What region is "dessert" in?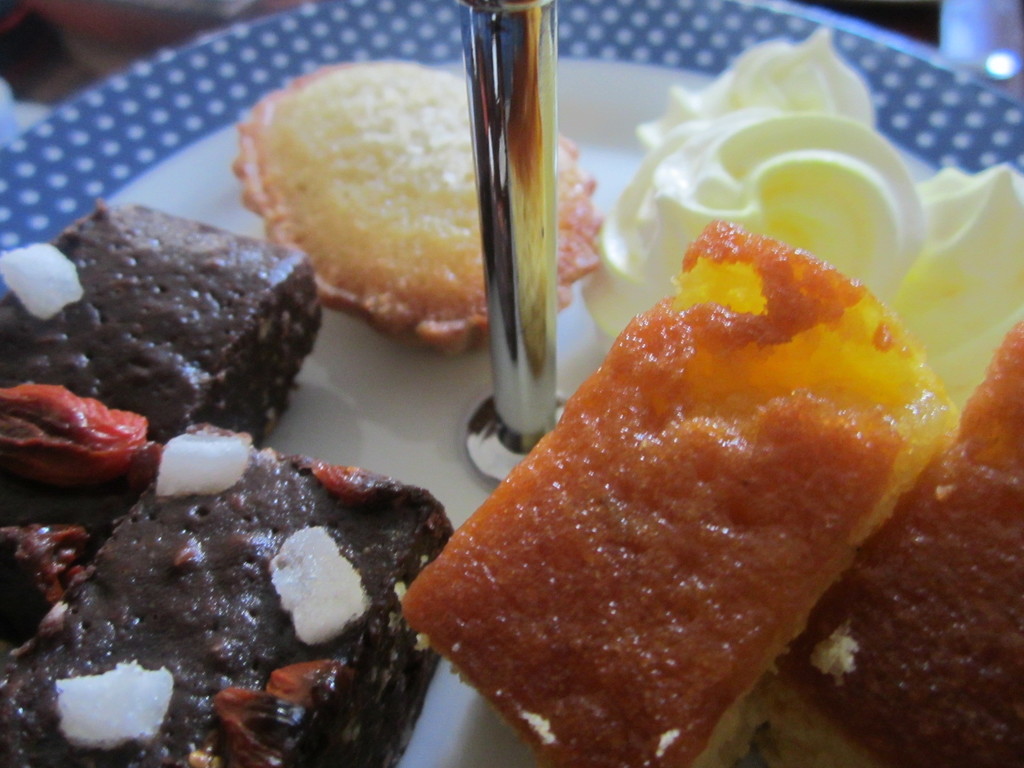
<box>778,315,1023,767</box>.
